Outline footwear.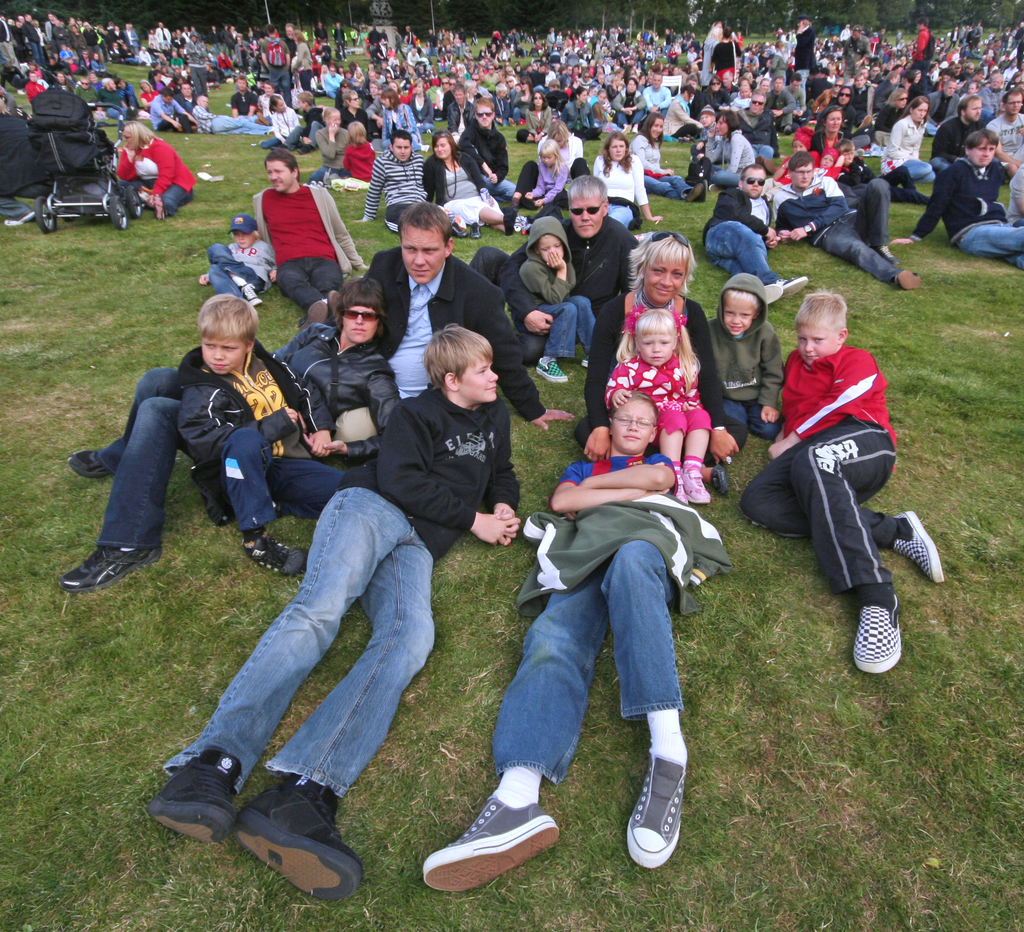
Outline: <box>301,300,333,330</box>.
